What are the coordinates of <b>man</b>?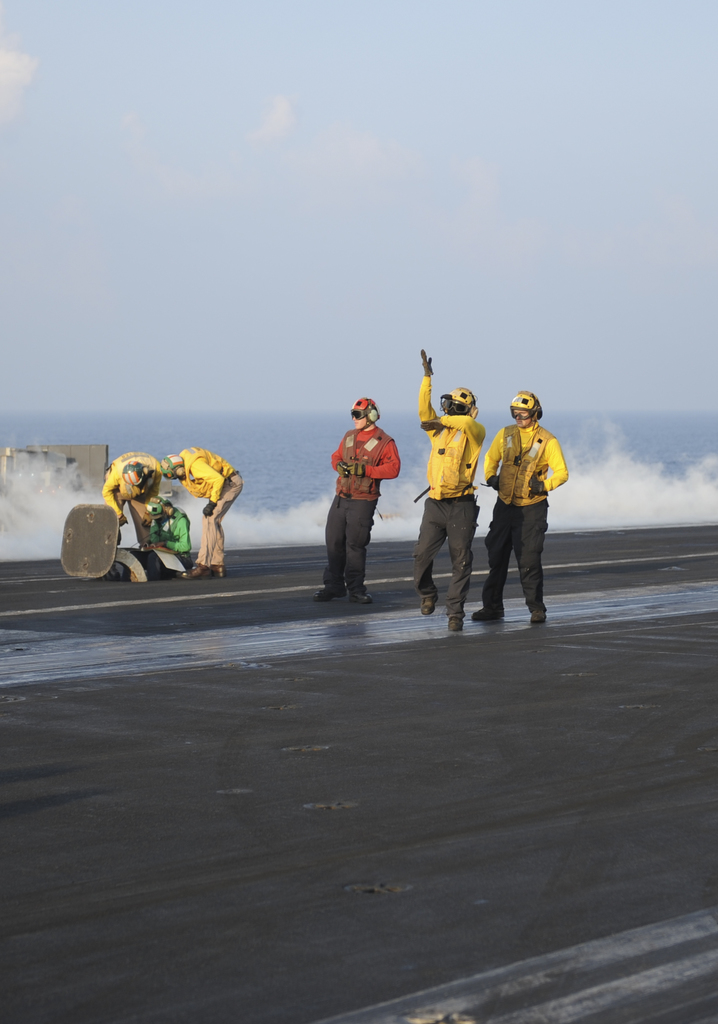
<bbox>314, 396, 414, 605</bbox>.
